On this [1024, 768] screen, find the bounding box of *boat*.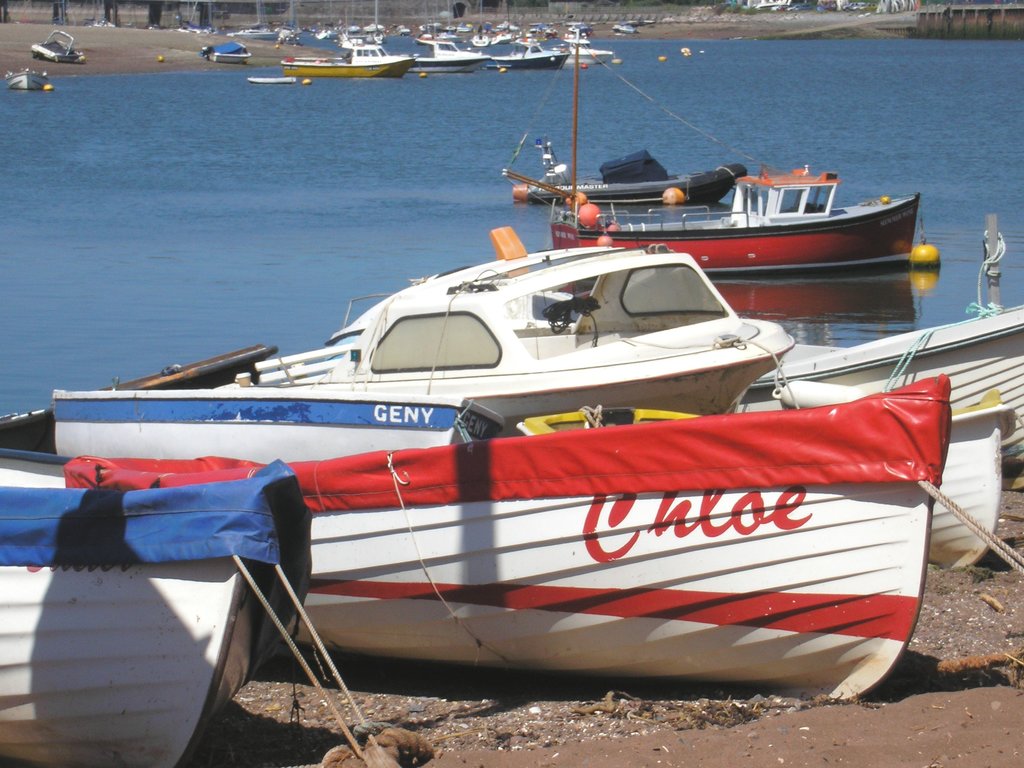
Bounding box: 559, 40, 609, 67.
